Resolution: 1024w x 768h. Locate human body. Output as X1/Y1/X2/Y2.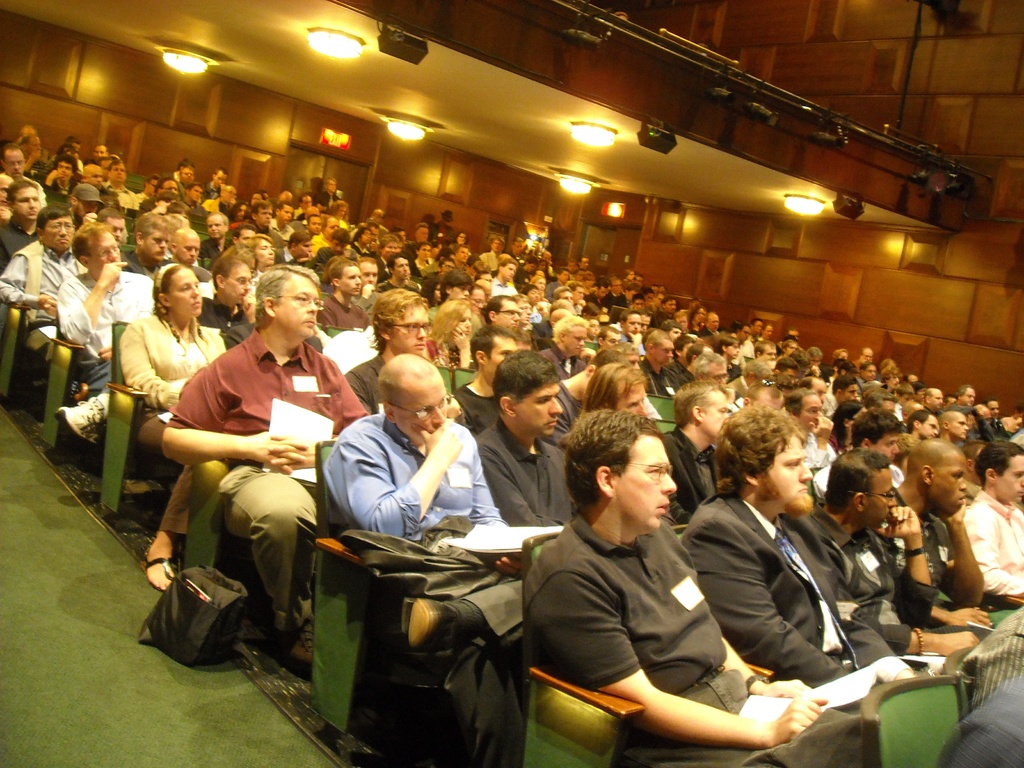
650/296/676/332.
